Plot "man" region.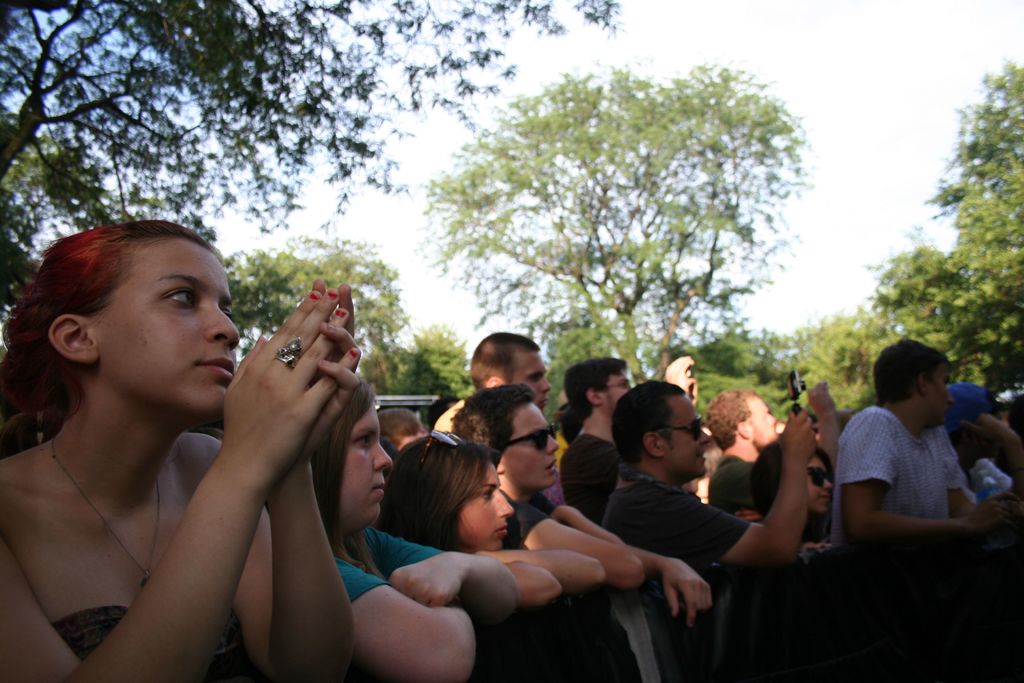
Plotted at detection(815, 352, 1013, 575).
